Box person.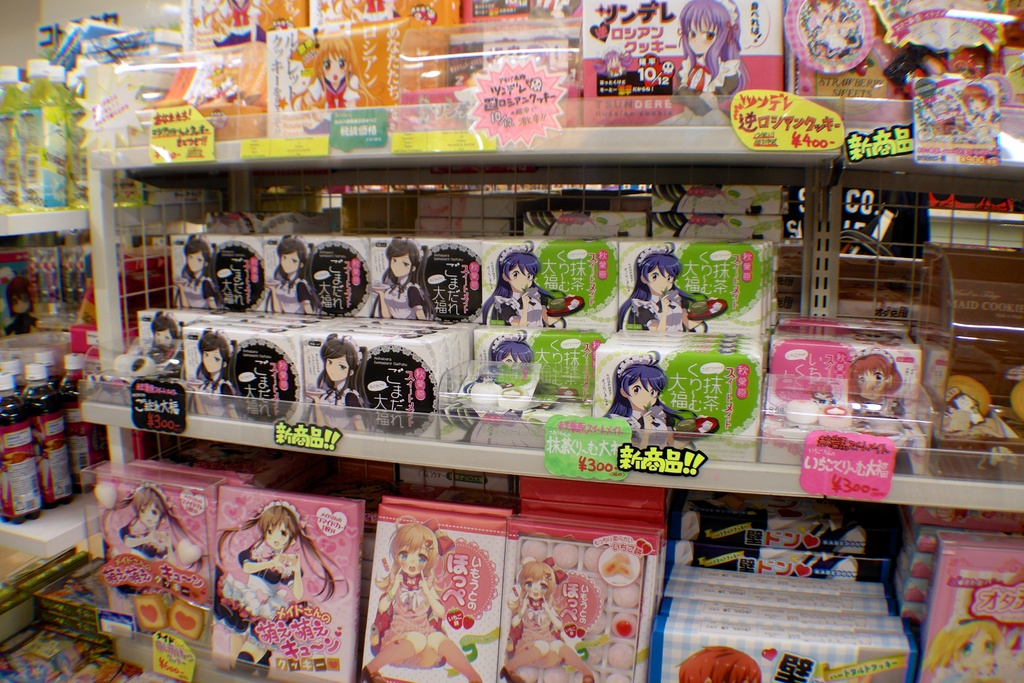
crop(309, 29, 371, 133).
